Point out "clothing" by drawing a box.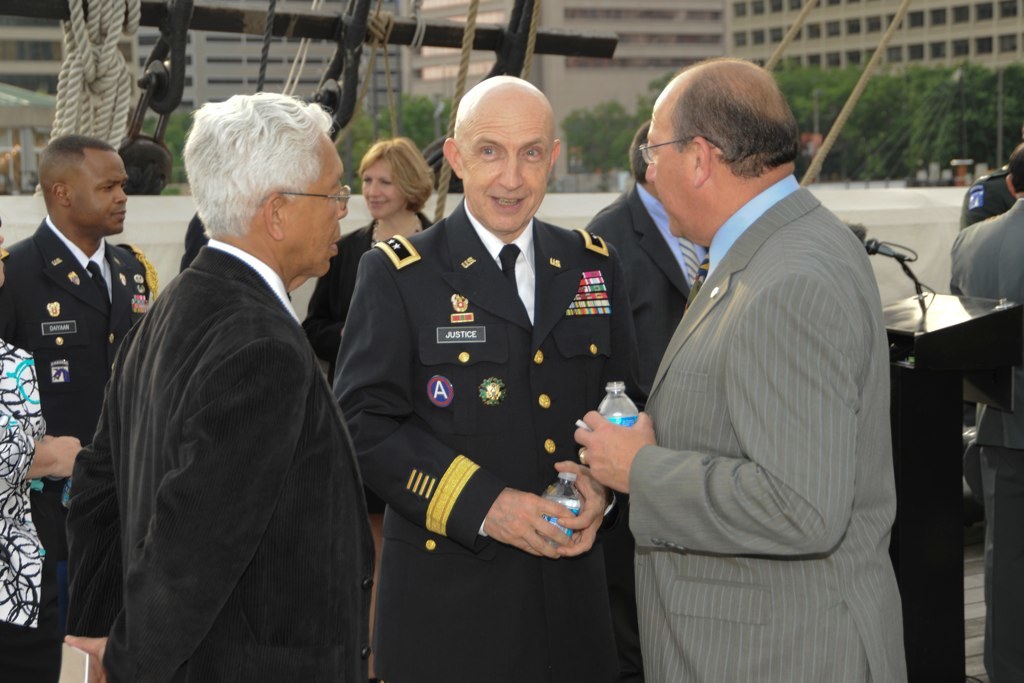
[left=957, top=173, right=1016, bottom=429].
